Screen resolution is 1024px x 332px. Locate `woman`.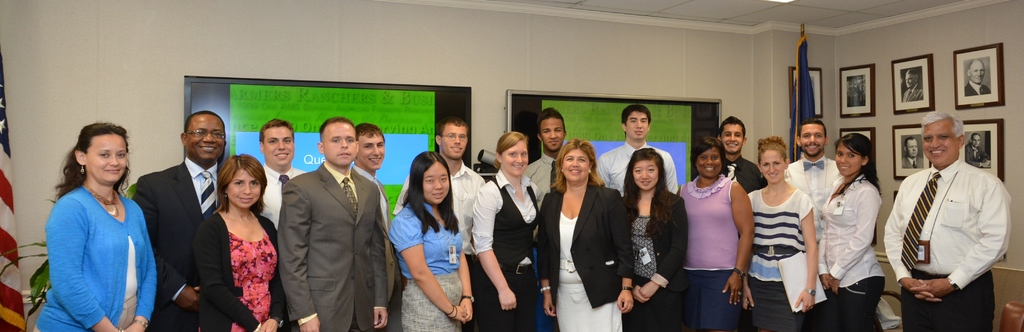
bbox(28, 103, 164, 331).
